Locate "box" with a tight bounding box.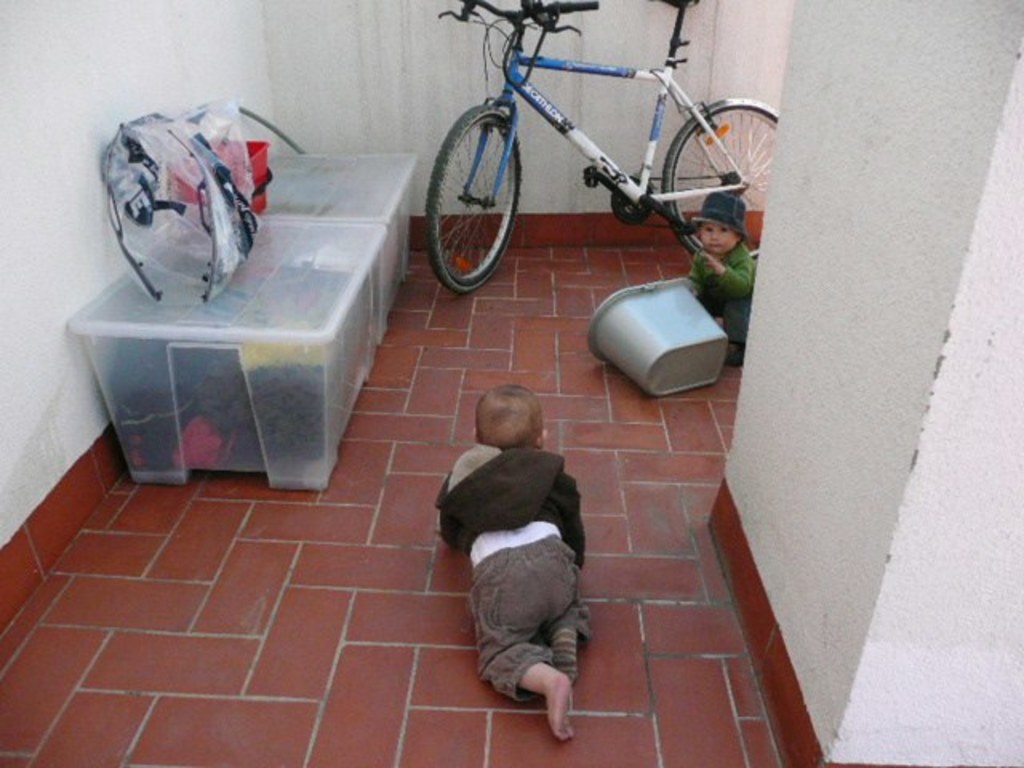
BBox(202, 146, 416, 285).
